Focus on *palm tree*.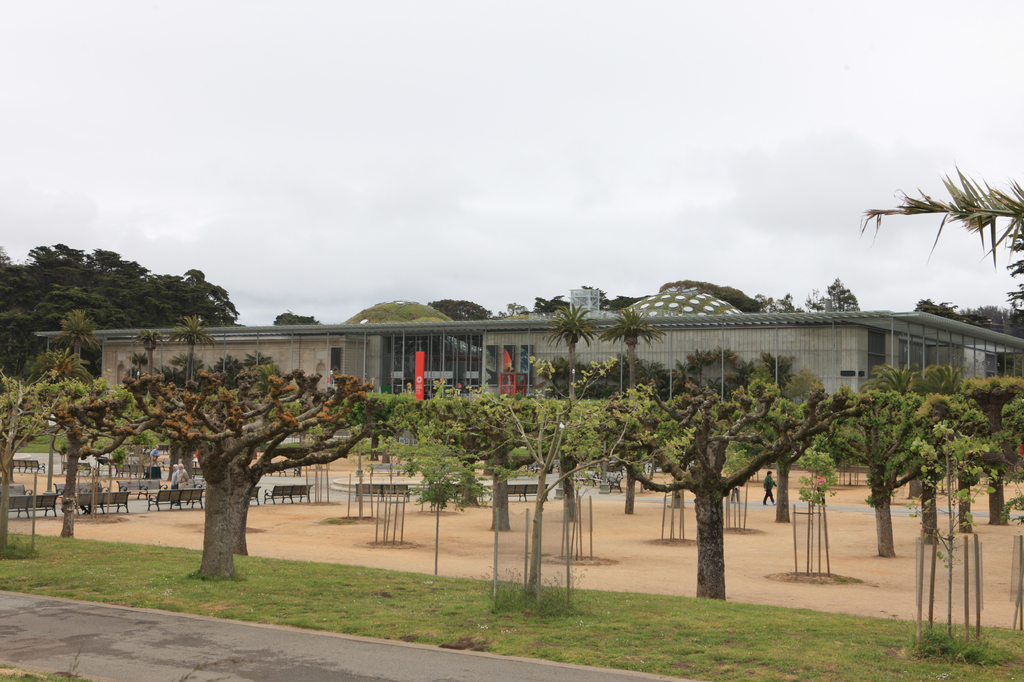
Focused at [60, 307, 103, 379].
